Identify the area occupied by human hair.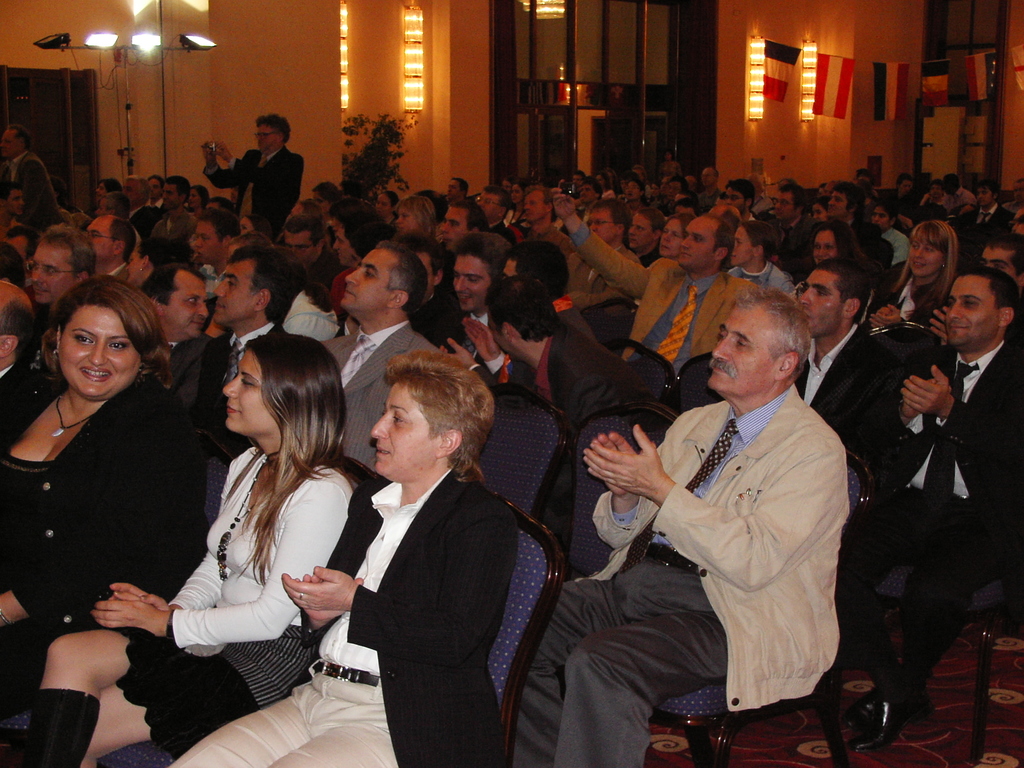
Area: 151 172 167 197.
